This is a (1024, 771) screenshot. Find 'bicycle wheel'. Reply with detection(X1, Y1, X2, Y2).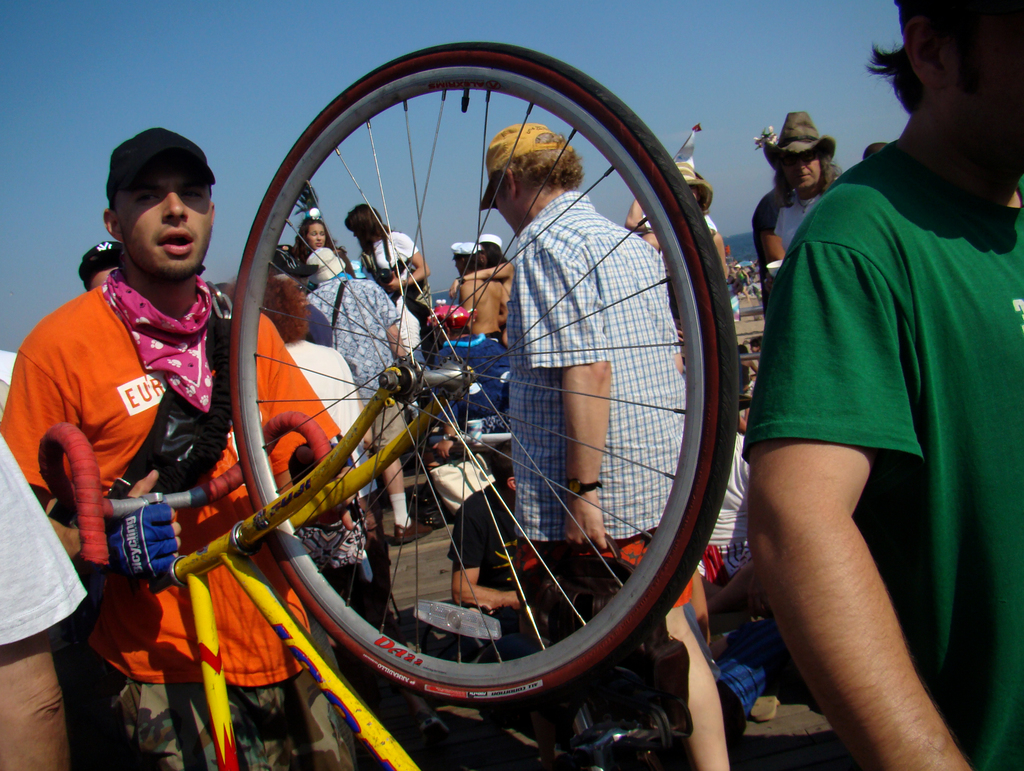
detection(252, 63, 696, 715).
